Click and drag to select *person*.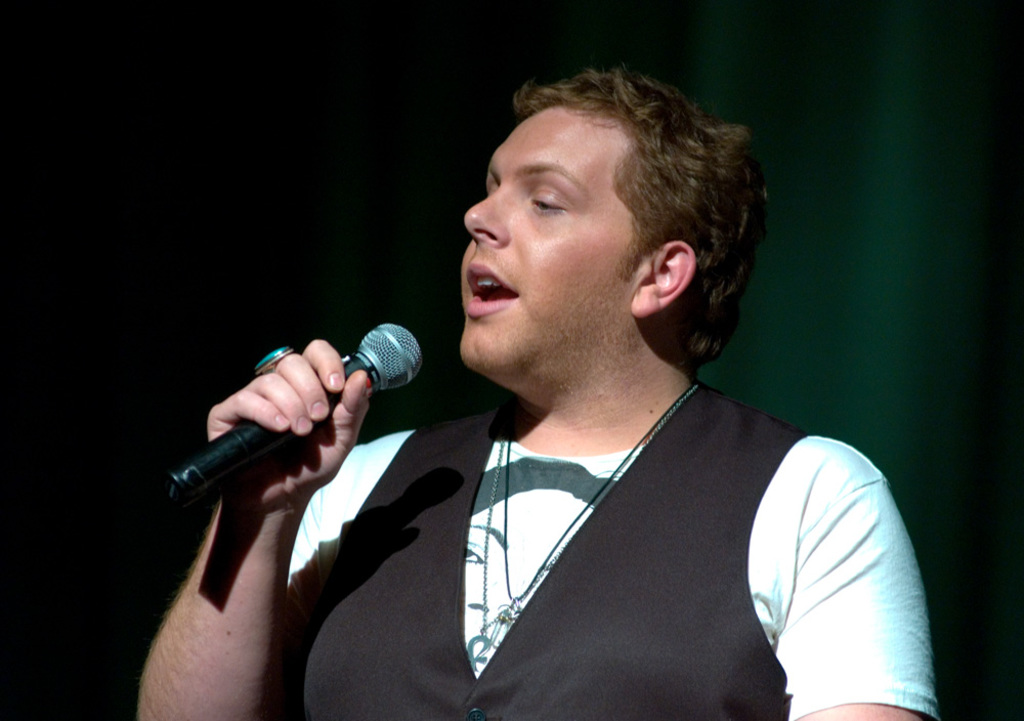
Selection: (left=127, top=65, right=939, bottom=720).
